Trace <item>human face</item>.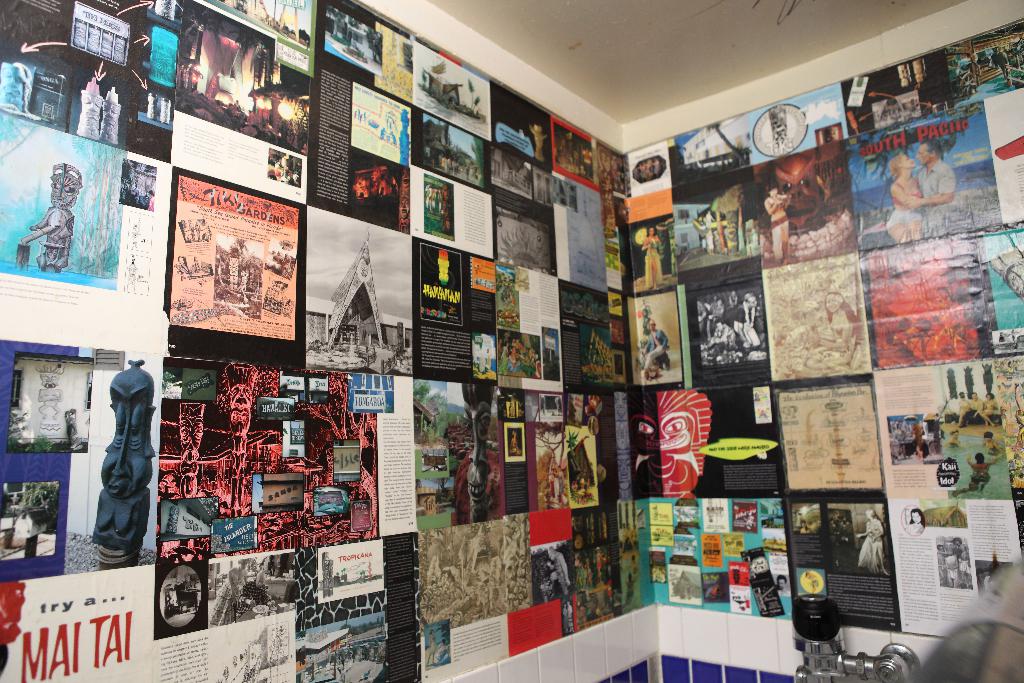
Traced to (901,154,916,167).
